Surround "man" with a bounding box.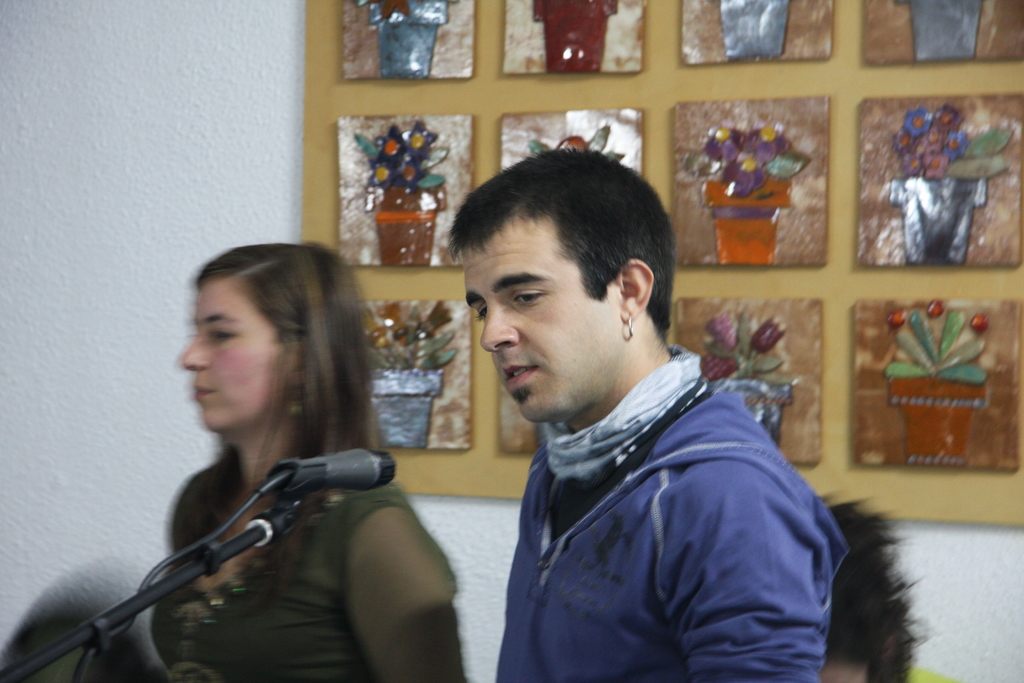
x1=418 y1=163 x2=874 y2=669.
